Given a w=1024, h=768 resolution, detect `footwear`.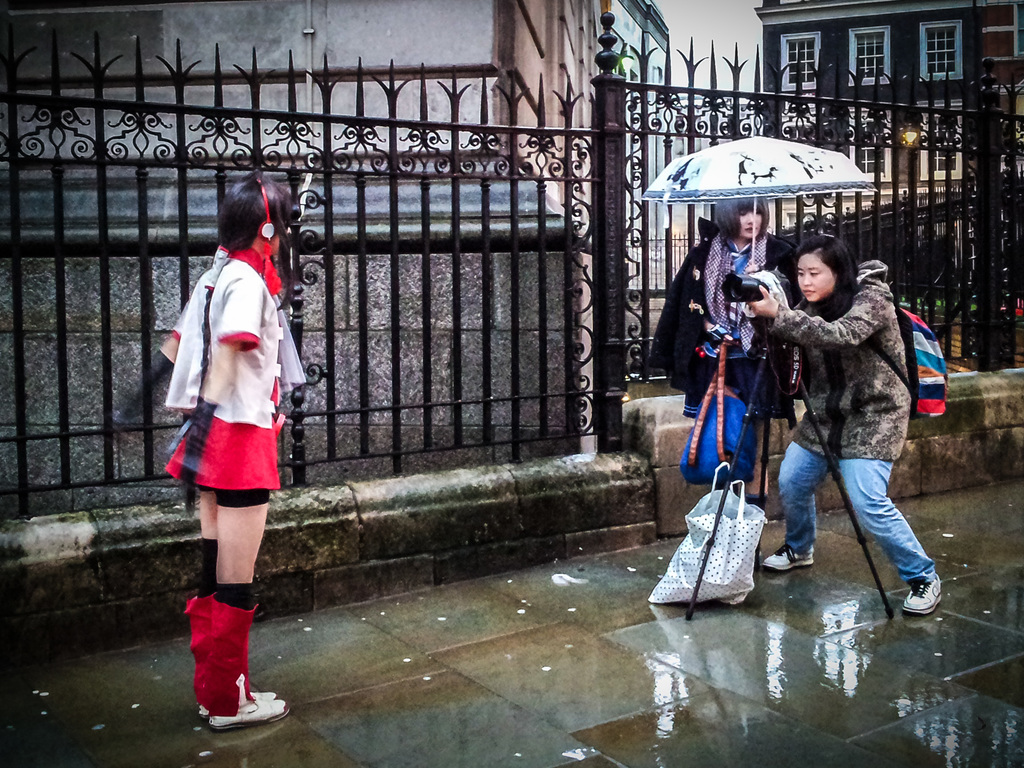
select_region(761, 543, 813, 575).
